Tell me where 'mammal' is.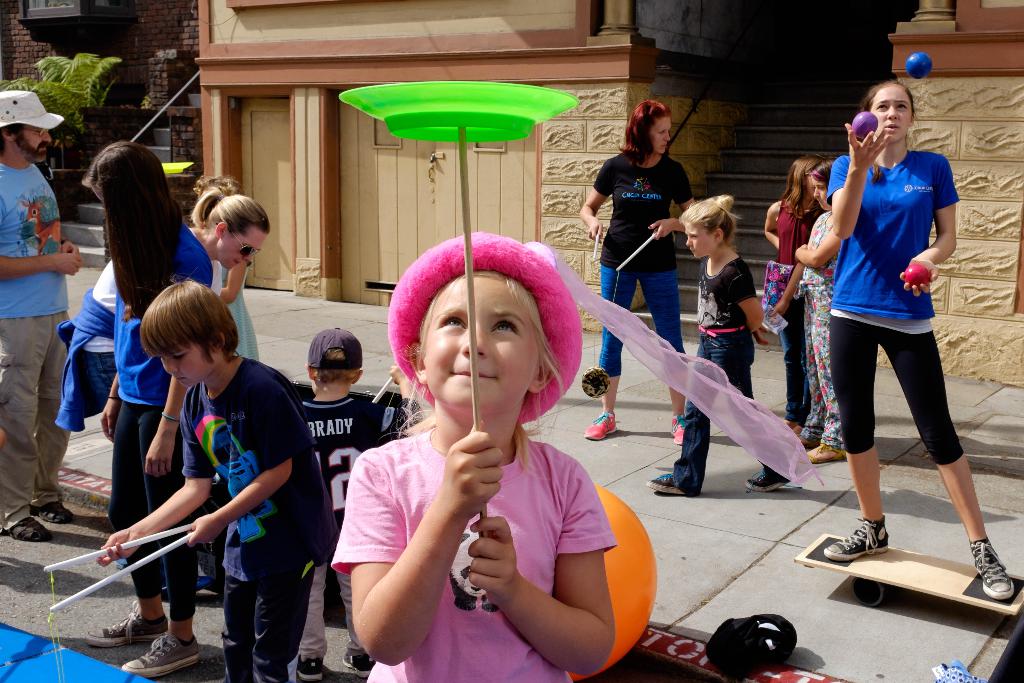
'mammal' is at <region>764, 152, 827, 432</region>.
